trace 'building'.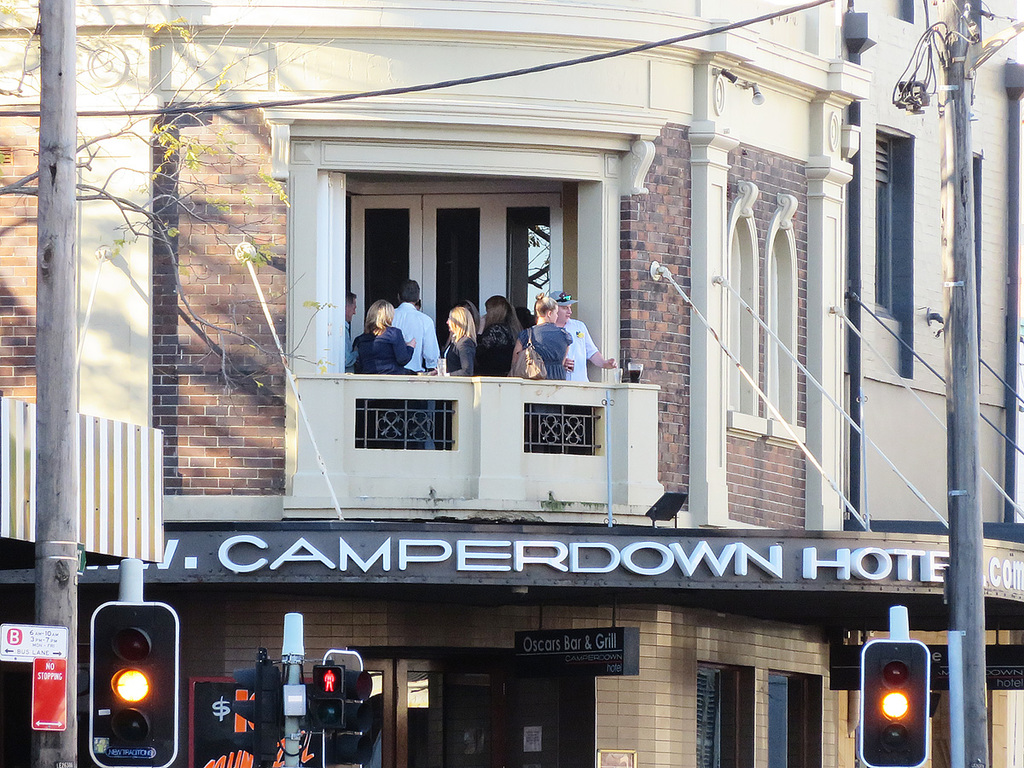
Traced to box(0, 0, 1023, 767).
